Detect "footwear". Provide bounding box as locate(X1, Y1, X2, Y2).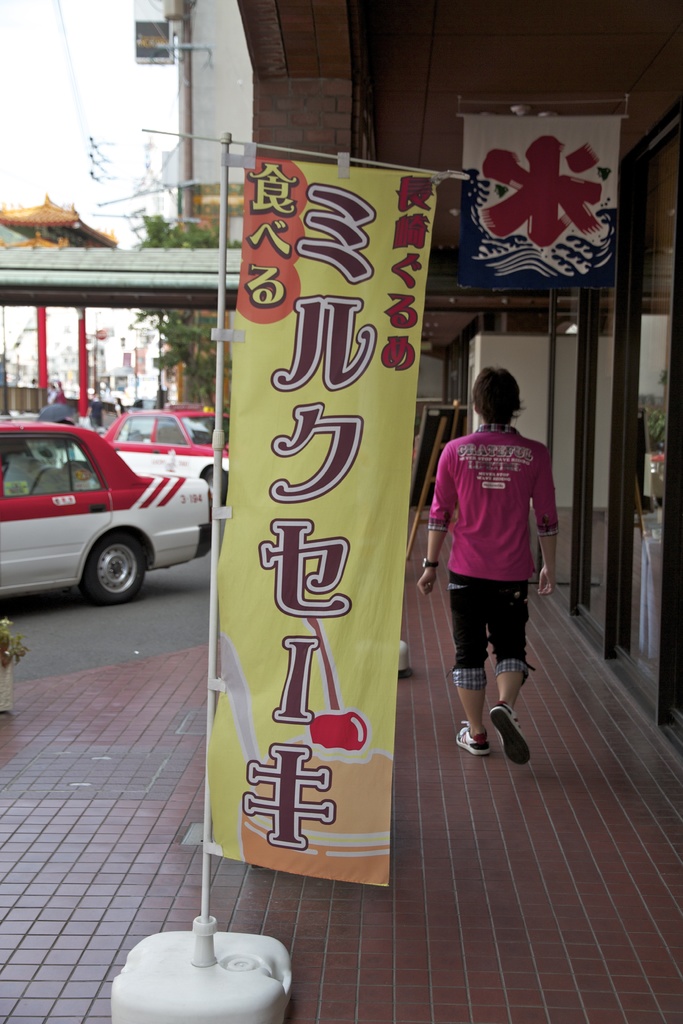
locate(456, 720, 496, 757).
